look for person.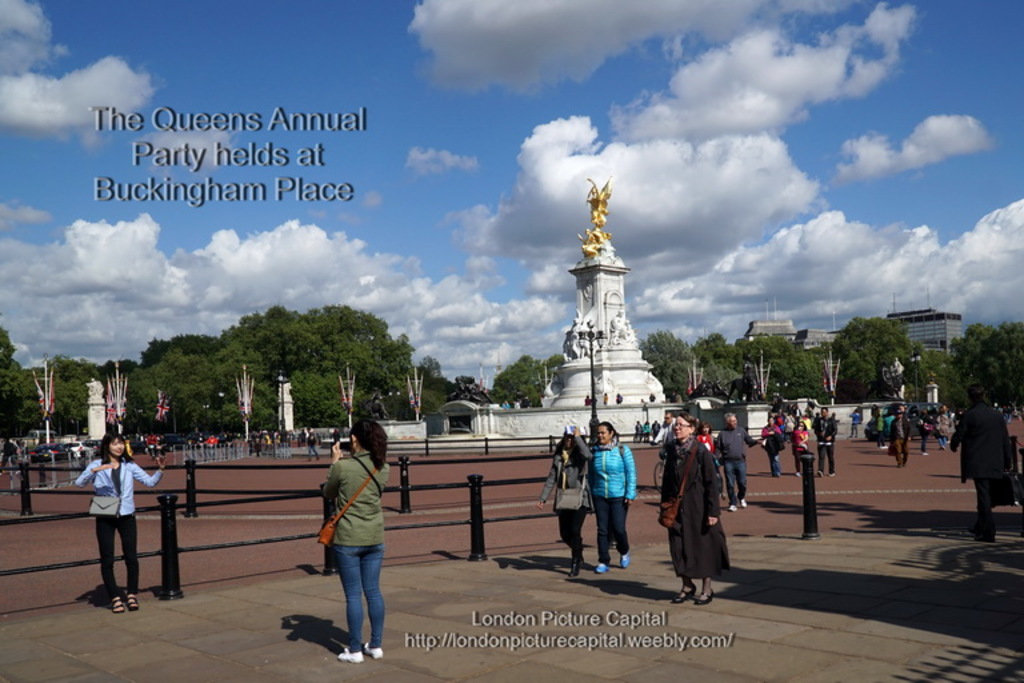
Found: [848,411,860,439].
